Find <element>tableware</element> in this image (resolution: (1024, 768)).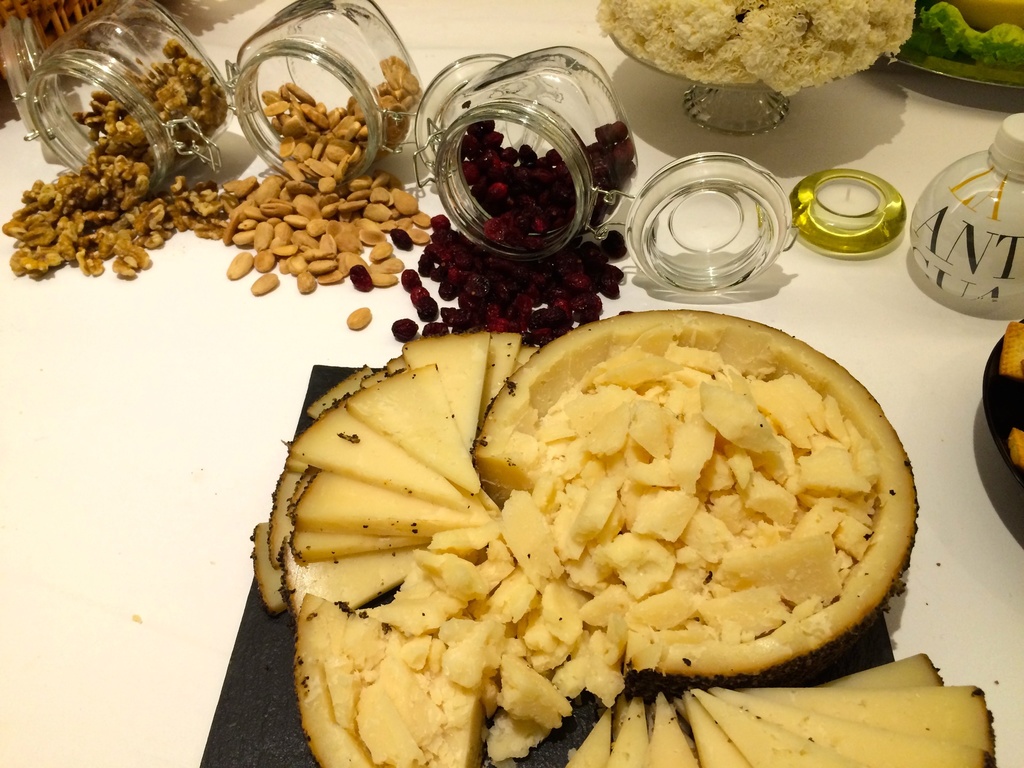
911/111/1023/333.
